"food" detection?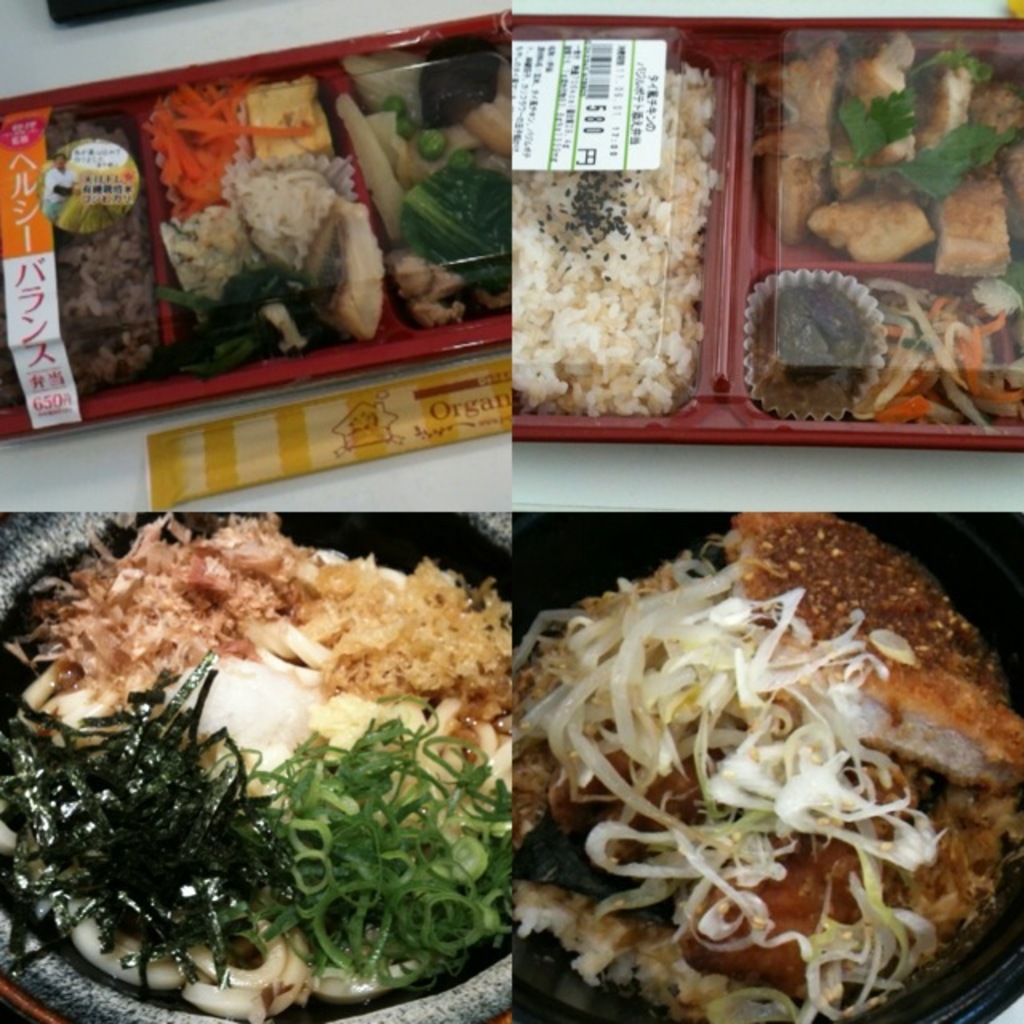
(x1=136, y1=77, x2=330, y2=376)
